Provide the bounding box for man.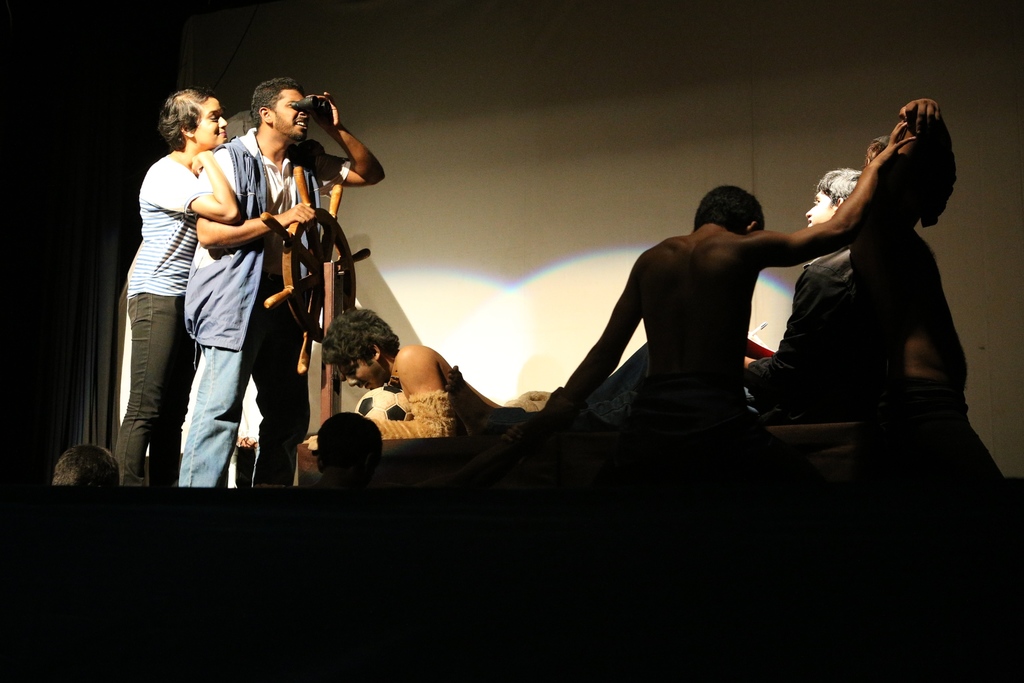
bbox(536, 115, 915, 429).
